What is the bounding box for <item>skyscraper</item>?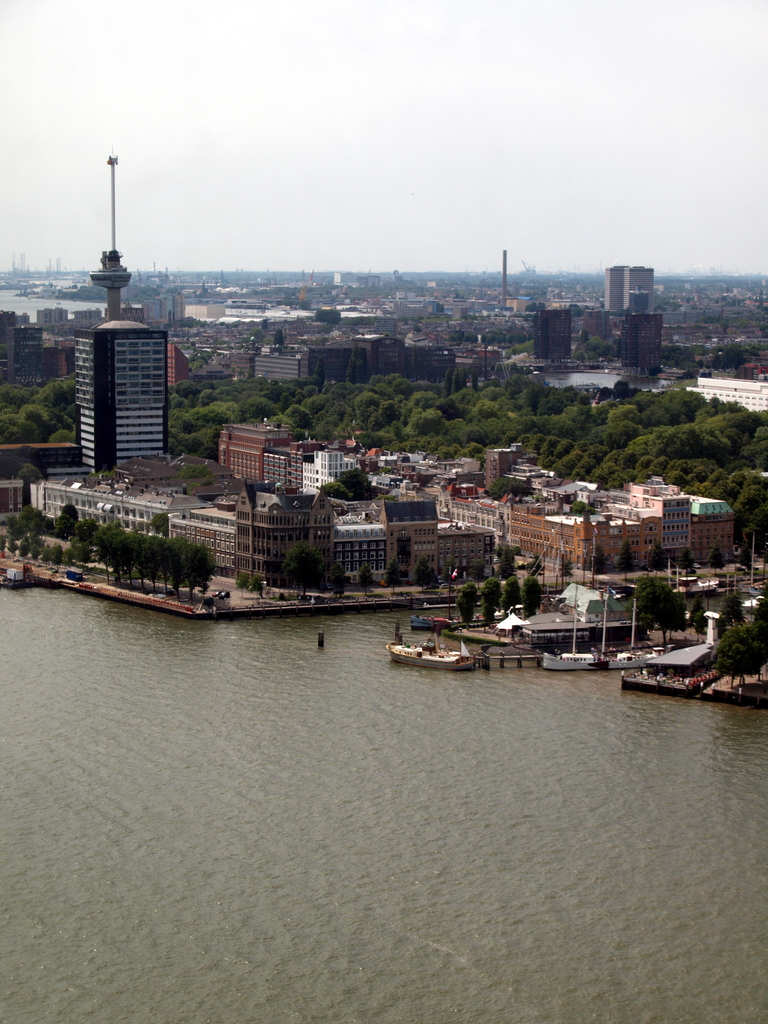
crop(260, 442, 309, 490).
